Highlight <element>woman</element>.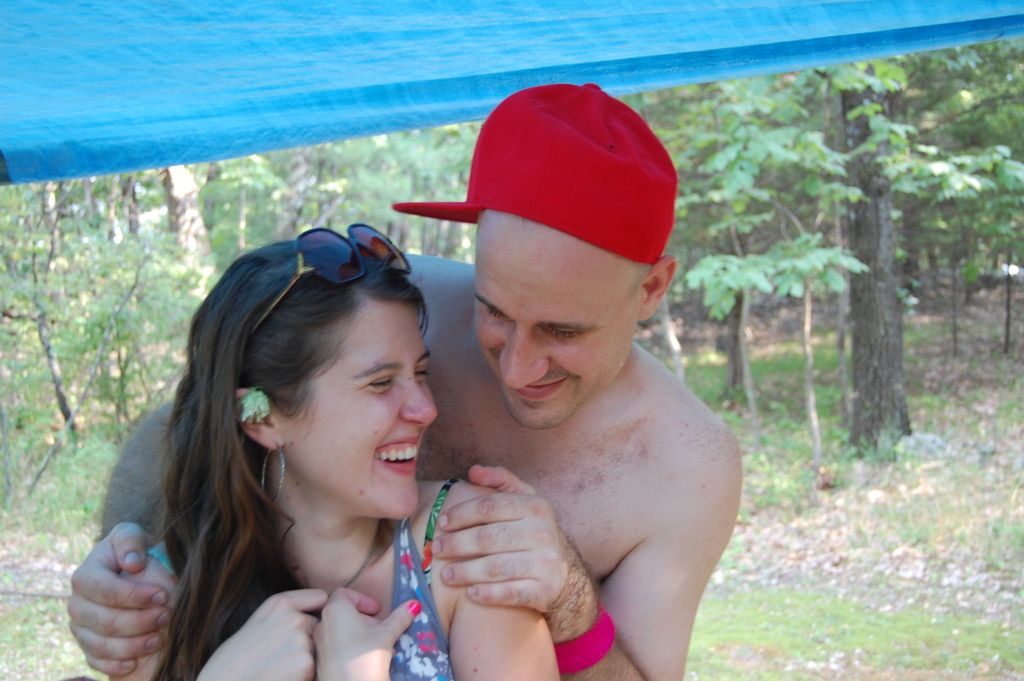
Highlighted region: Rect(84, 207, 538, 678).
